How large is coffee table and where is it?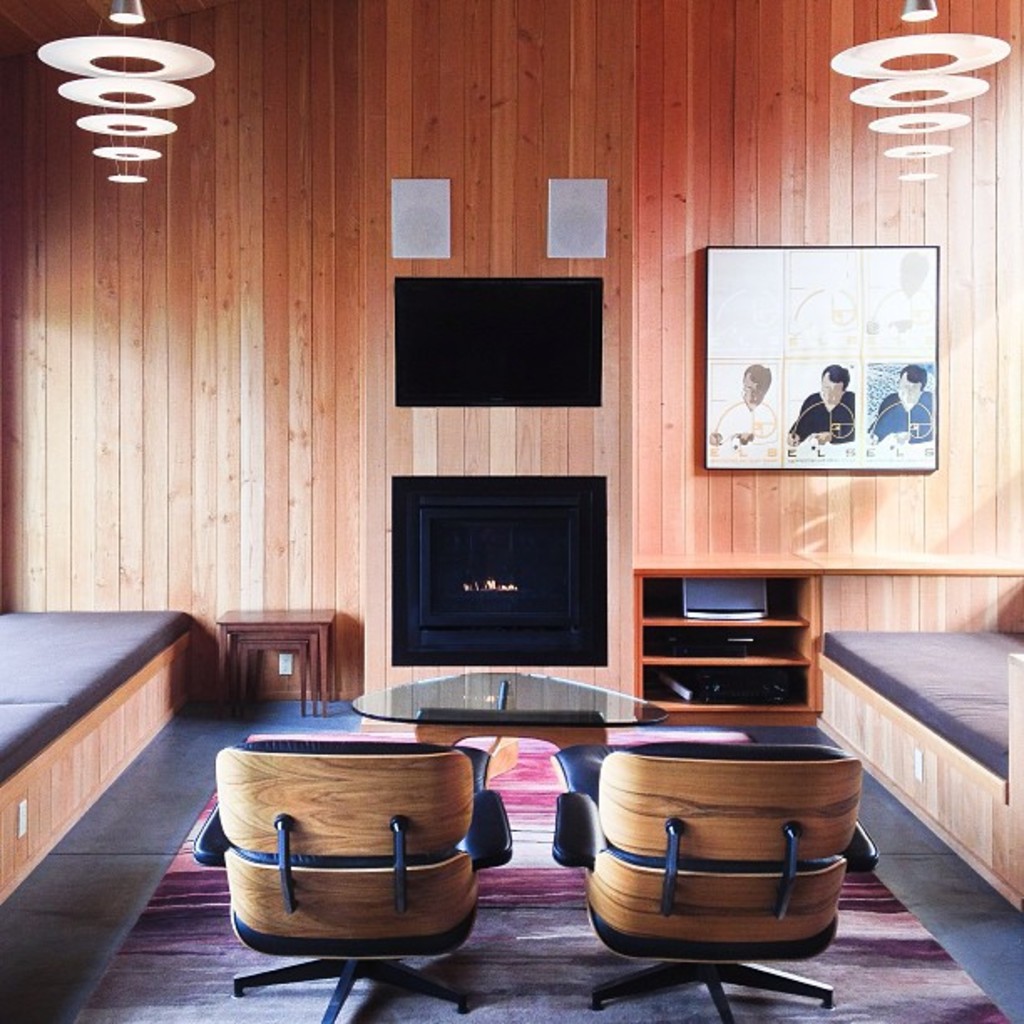
Bounding box: <region>353, 673, 661, 746</region>.
